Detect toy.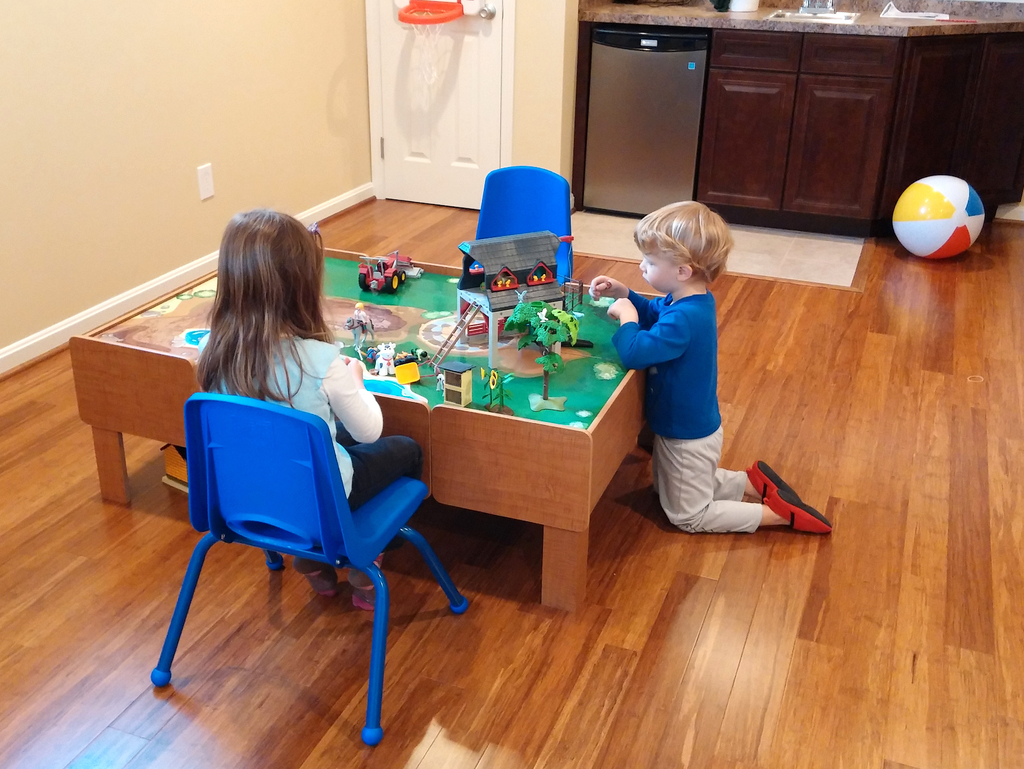
Detected at <box>476,368,515,414</box>.
